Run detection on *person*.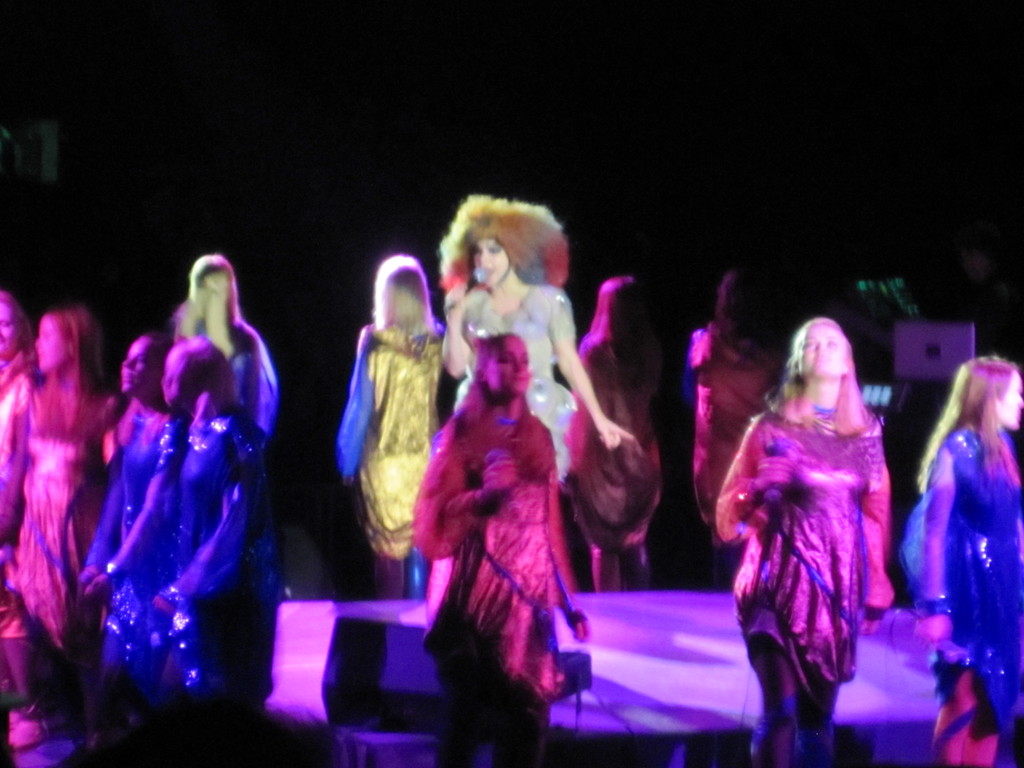
Result: 685/265/797/538.
